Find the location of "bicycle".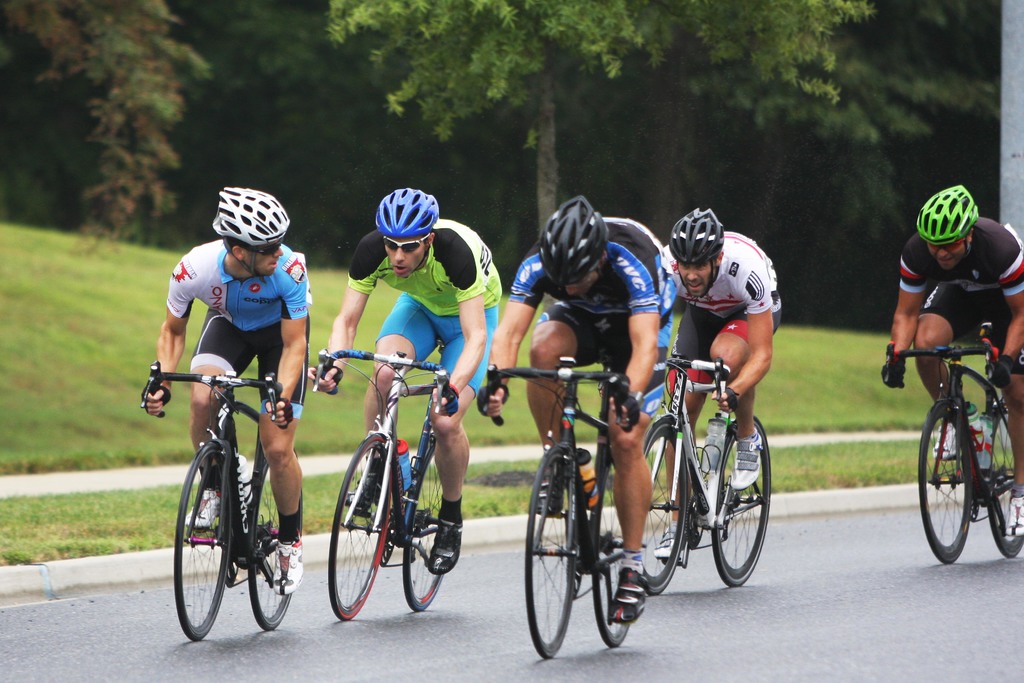
Location: [886,324,1023,572].
